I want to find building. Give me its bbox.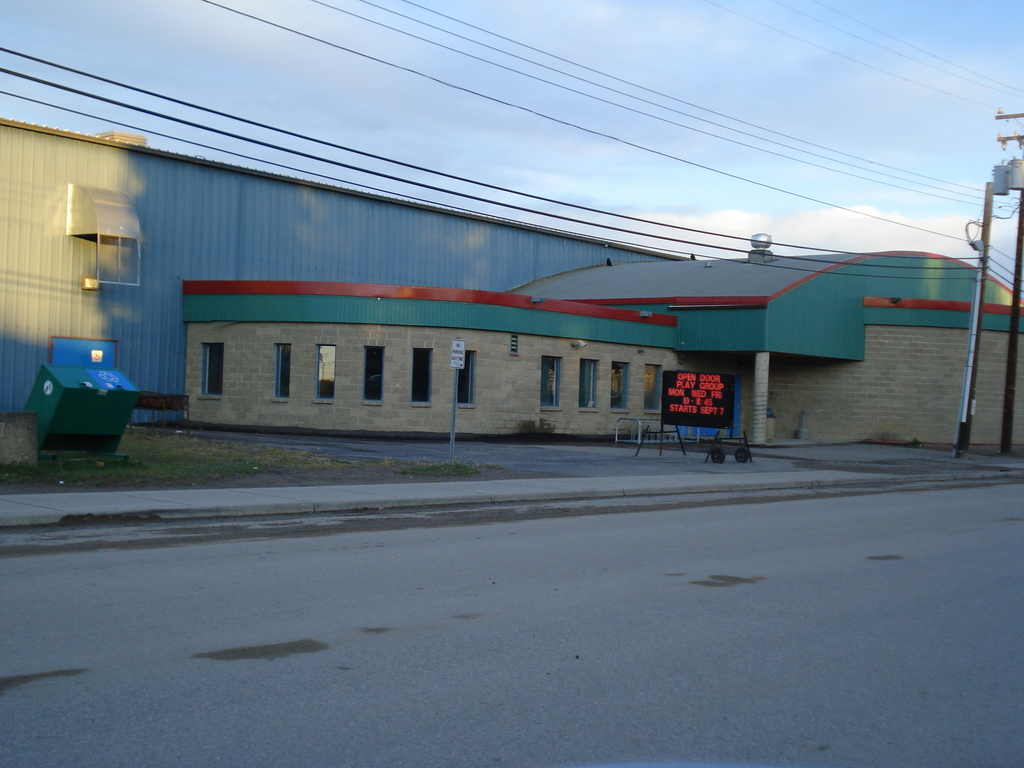
{"x1": 0, "y1": 122, "x2": 1023, "y2": 483}.
